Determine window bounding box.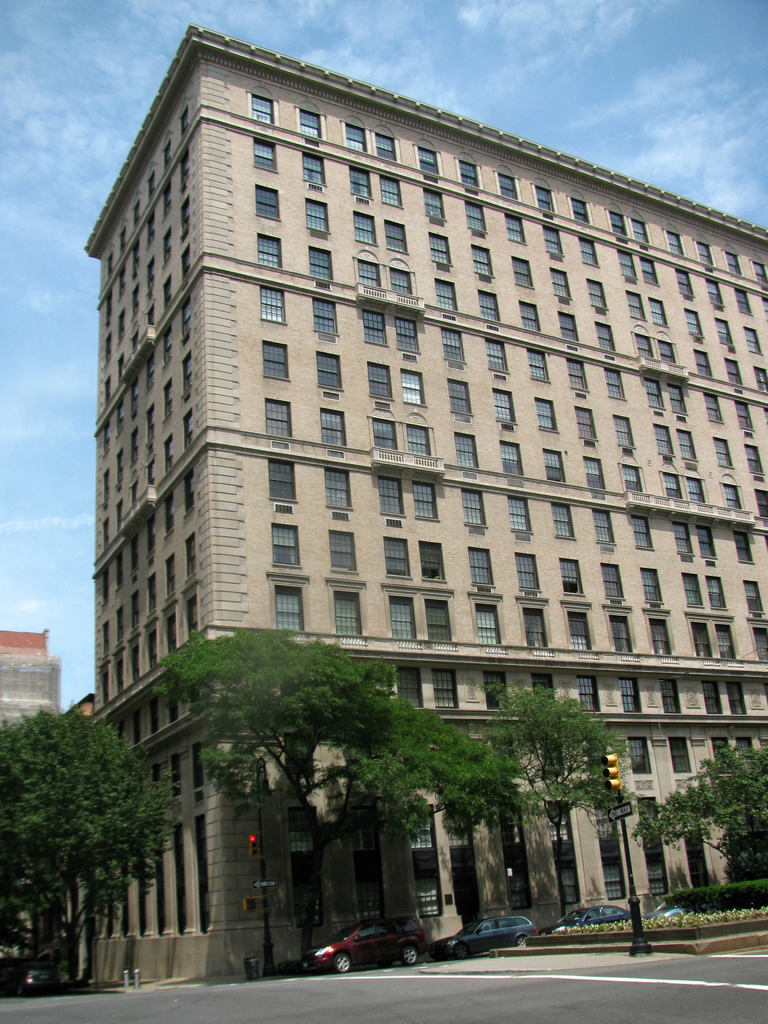
Determined: x1=534, y1=186, x2=551, y2=212.
